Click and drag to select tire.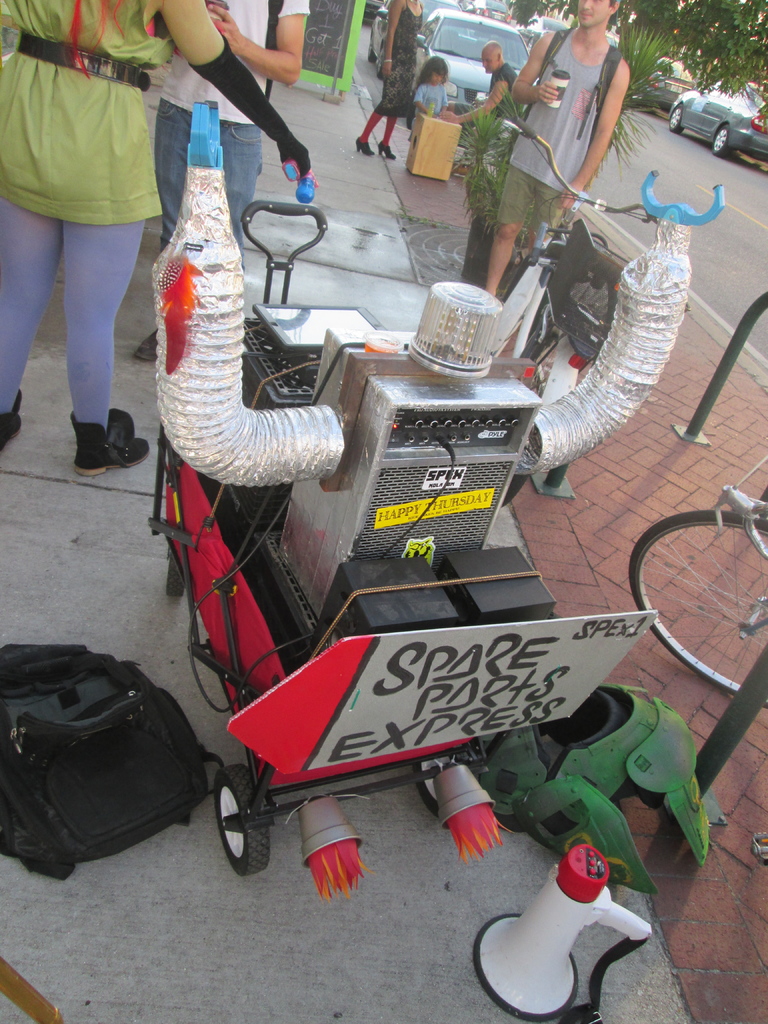
Selection: (709, 124, 734, 162).
